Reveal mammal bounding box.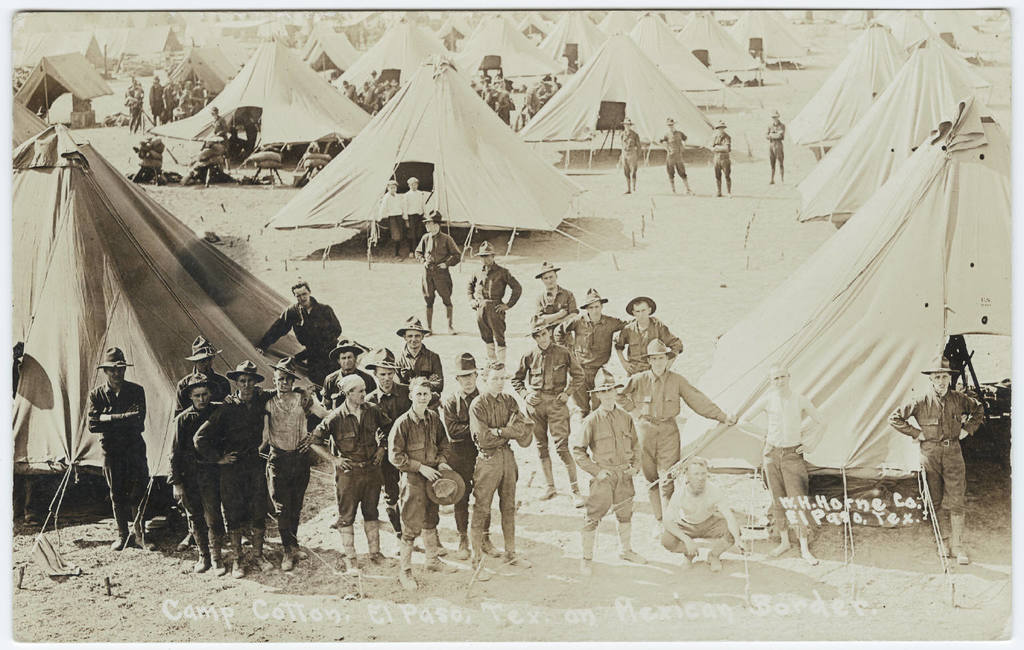
Revealed: (left=167, top=372, right=223, bottom=581).
